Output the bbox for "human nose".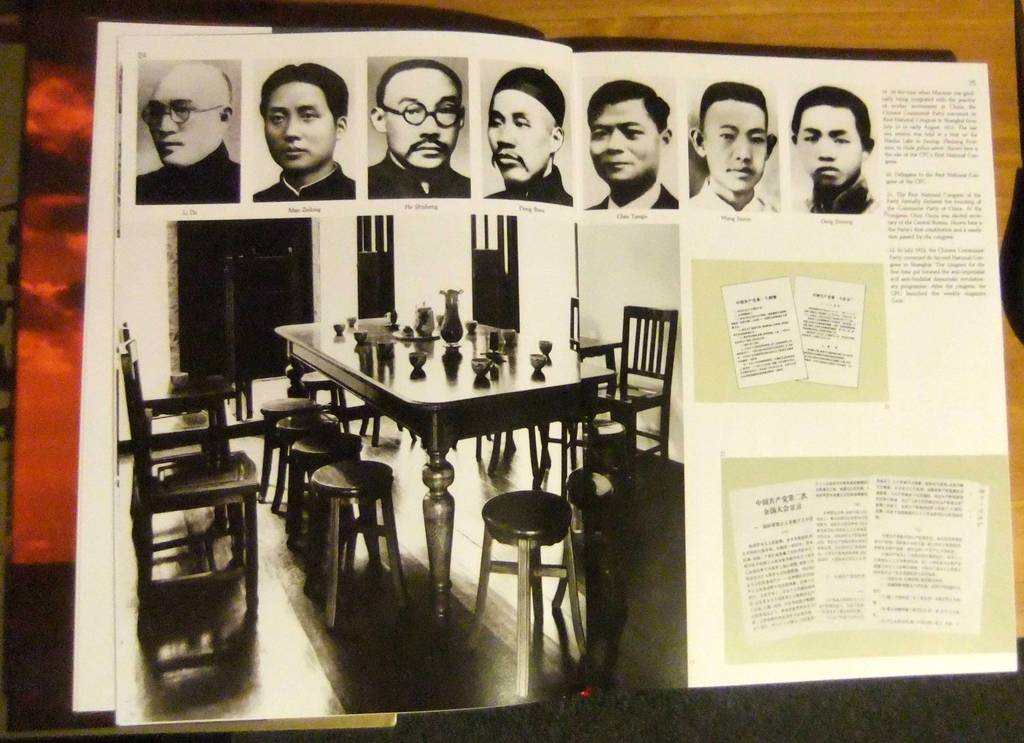
pyautogui.locateOnScreen(159, 113, 177, 133).
